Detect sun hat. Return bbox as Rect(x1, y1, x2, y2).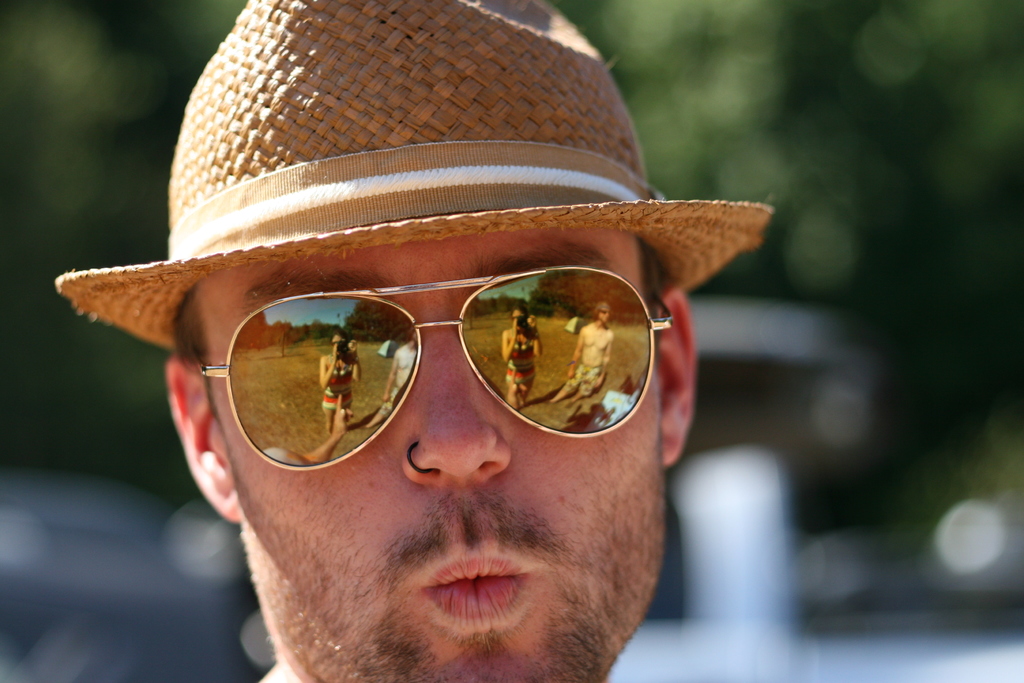
Rect(56, 0, 776, 357).
